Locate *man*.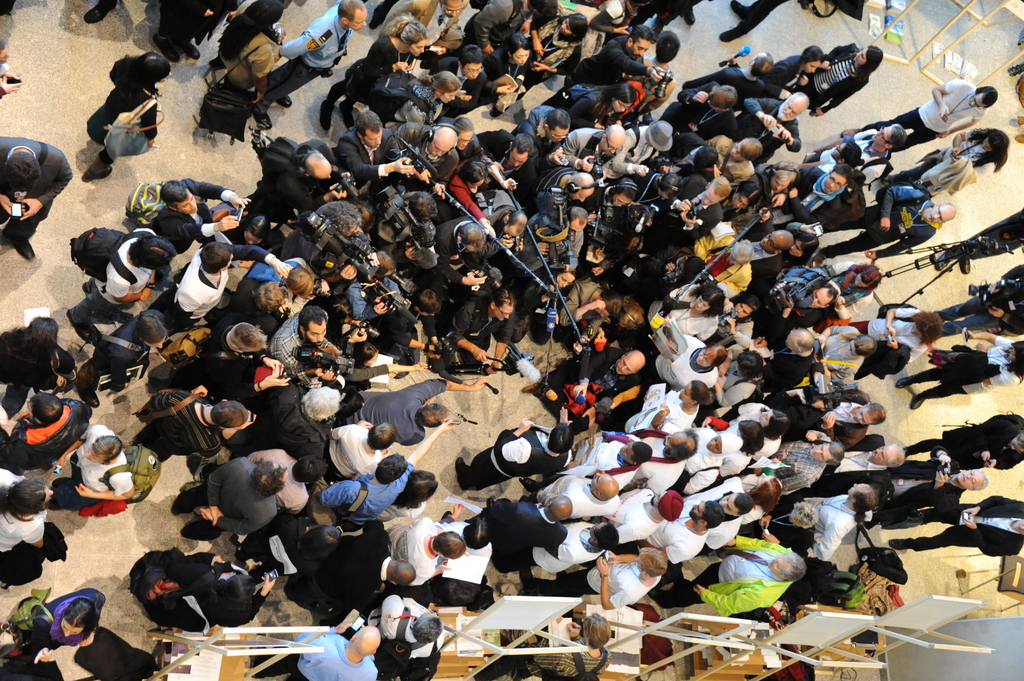
Bounding box: bbox(67, 225, 172, 301).
